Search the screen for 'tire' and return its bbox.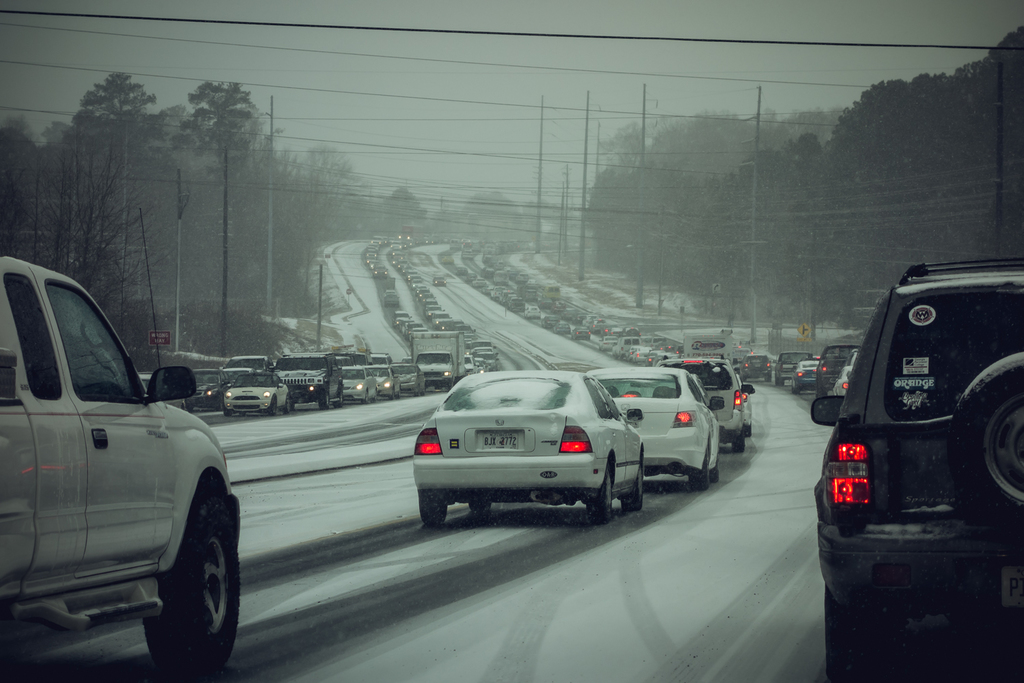
Found: [707, 466, 718, 482].
